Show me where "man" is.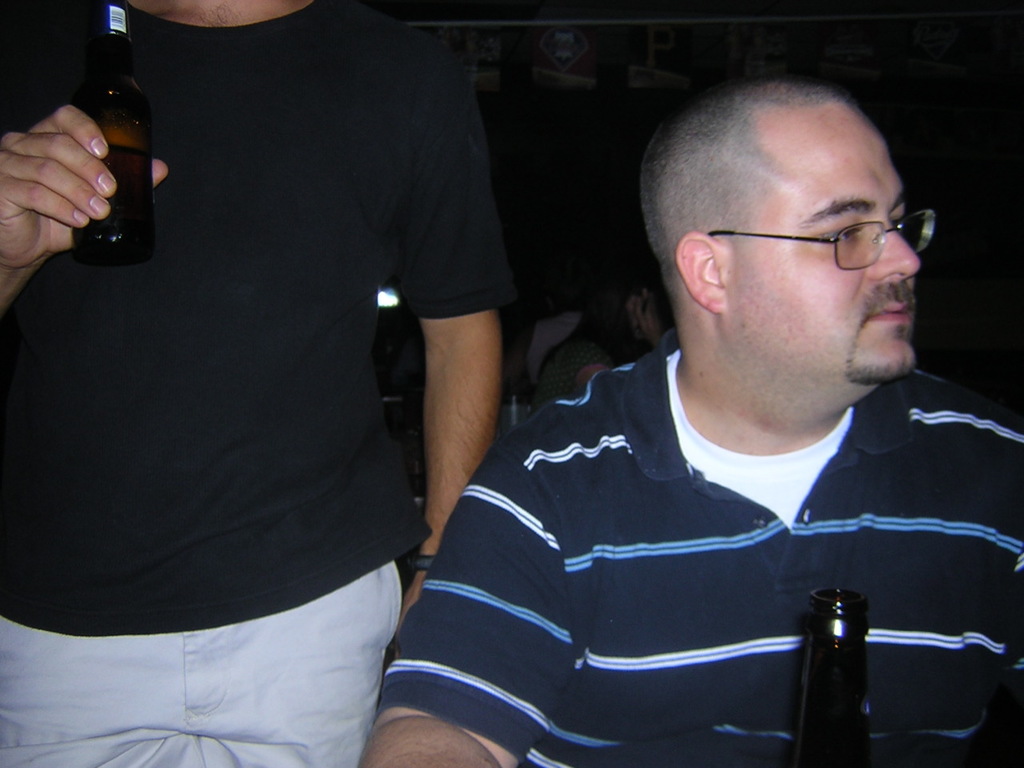
"man" is at x1=0 y1=0 x2=525 y2=767.
